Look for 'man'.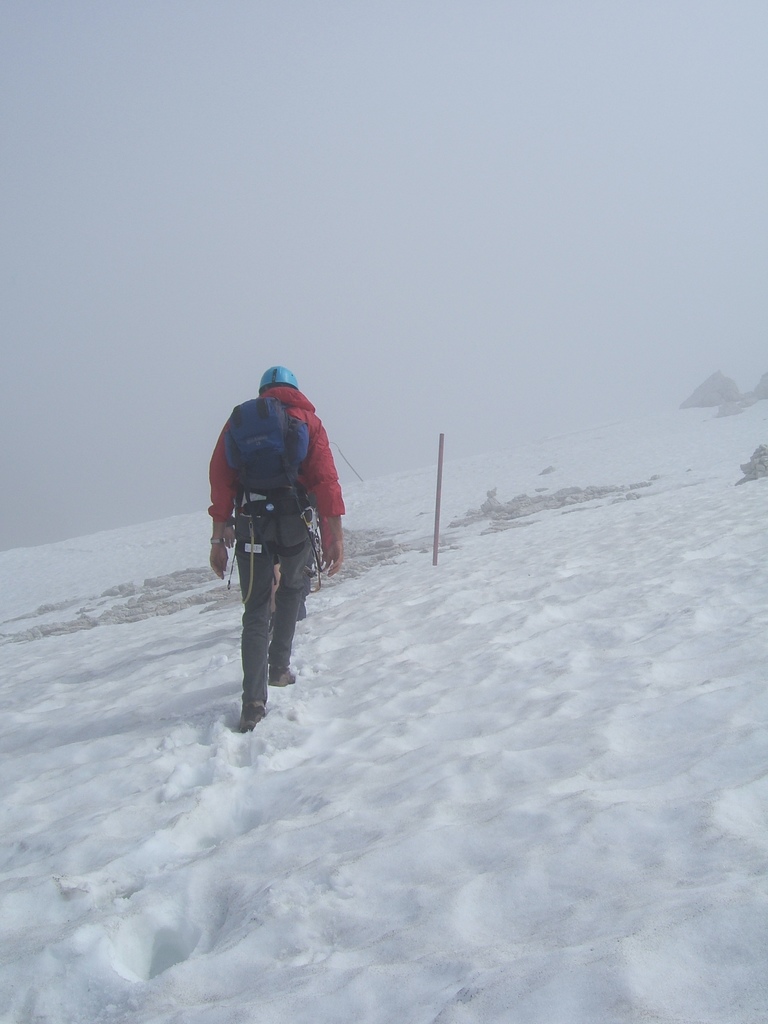
Found: crop(205, 364, 348, 741).
